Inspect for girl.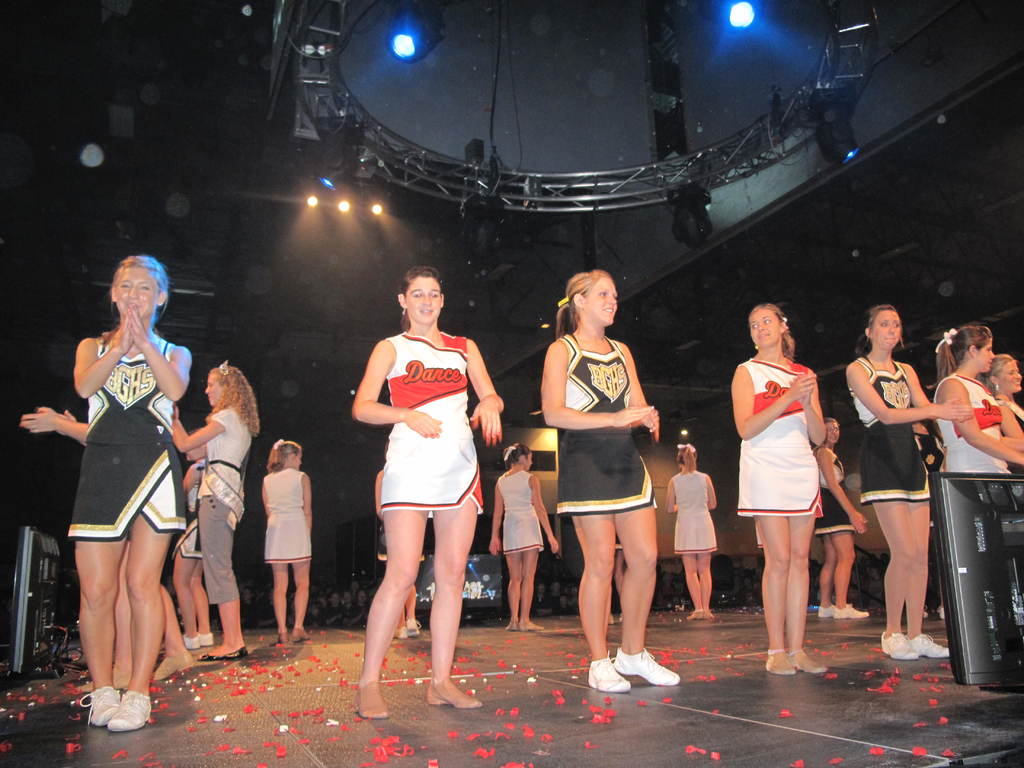
Inspection: [left=266, top=433, right=319, bottom=639].
